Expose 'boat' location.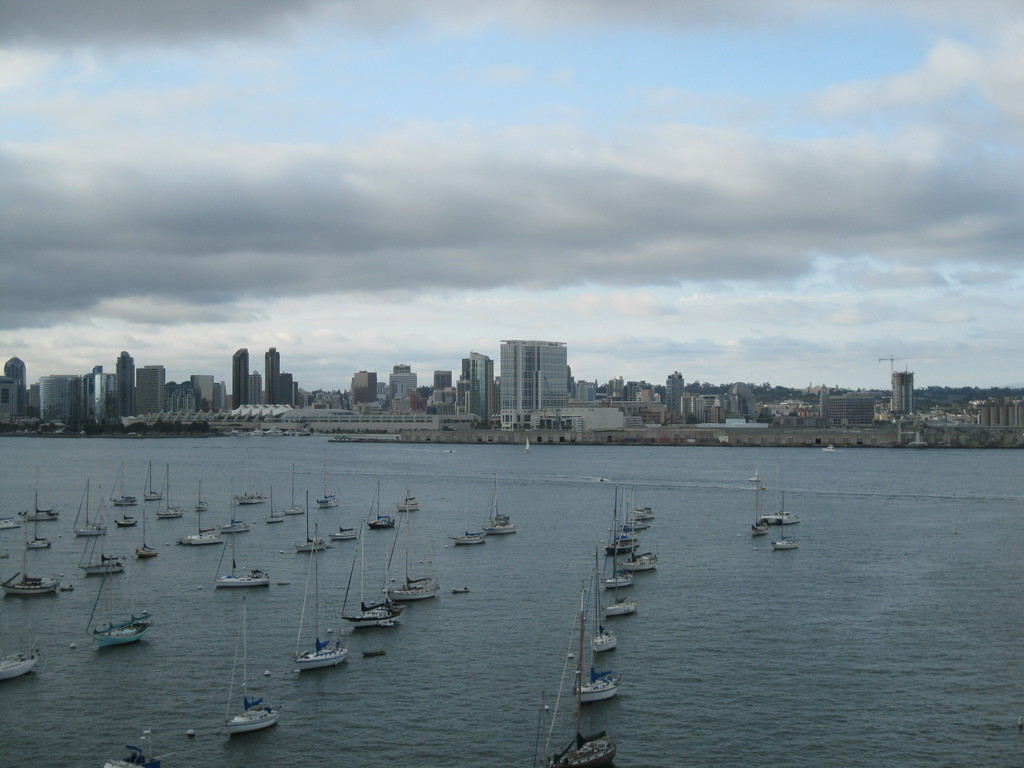
Exposed at (330,524,364,542).
